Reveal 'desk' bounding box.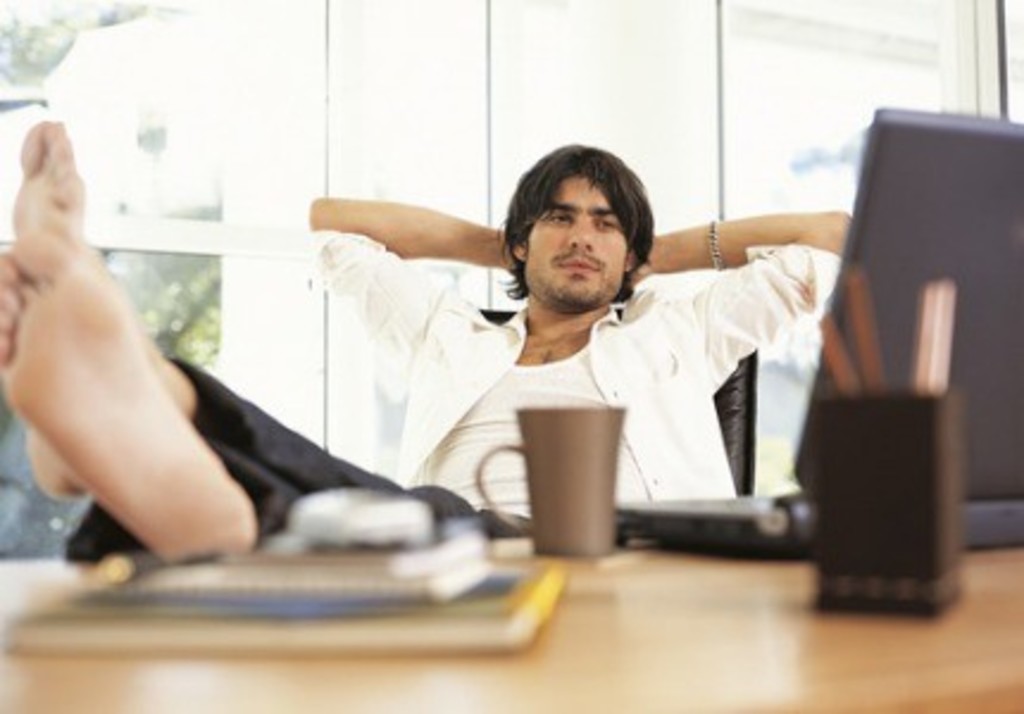
Revealed: (x1=0, y1=557, x2=1022, y2=712).
